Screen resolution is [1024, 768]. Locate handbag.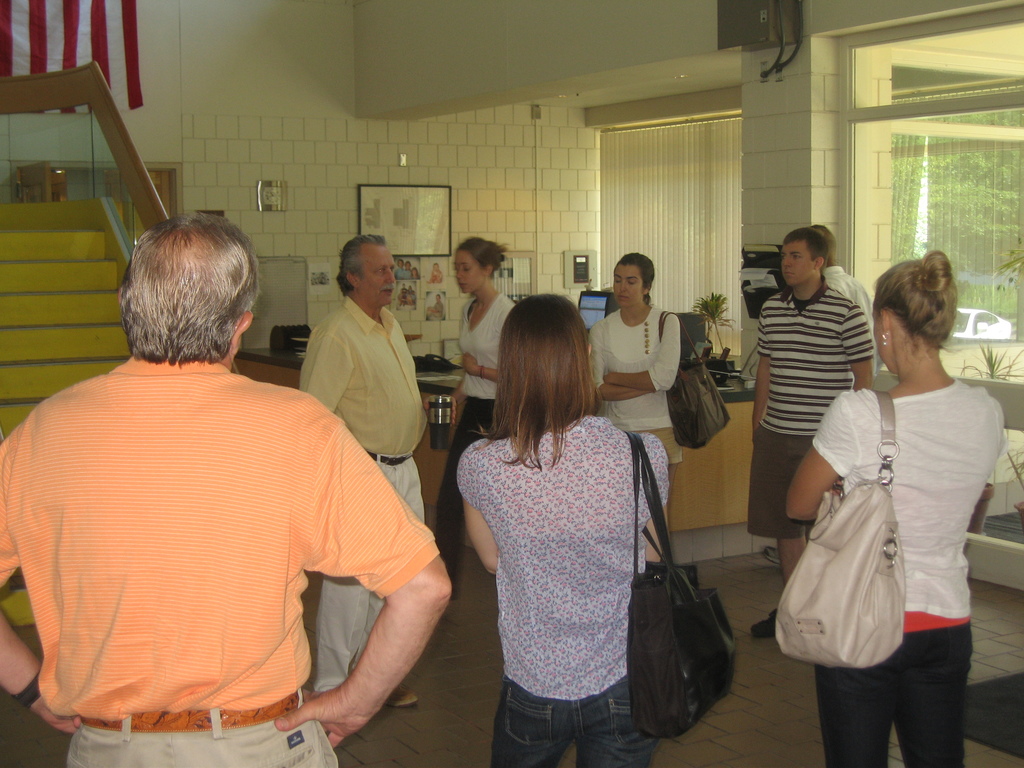
623,430,711,740.
